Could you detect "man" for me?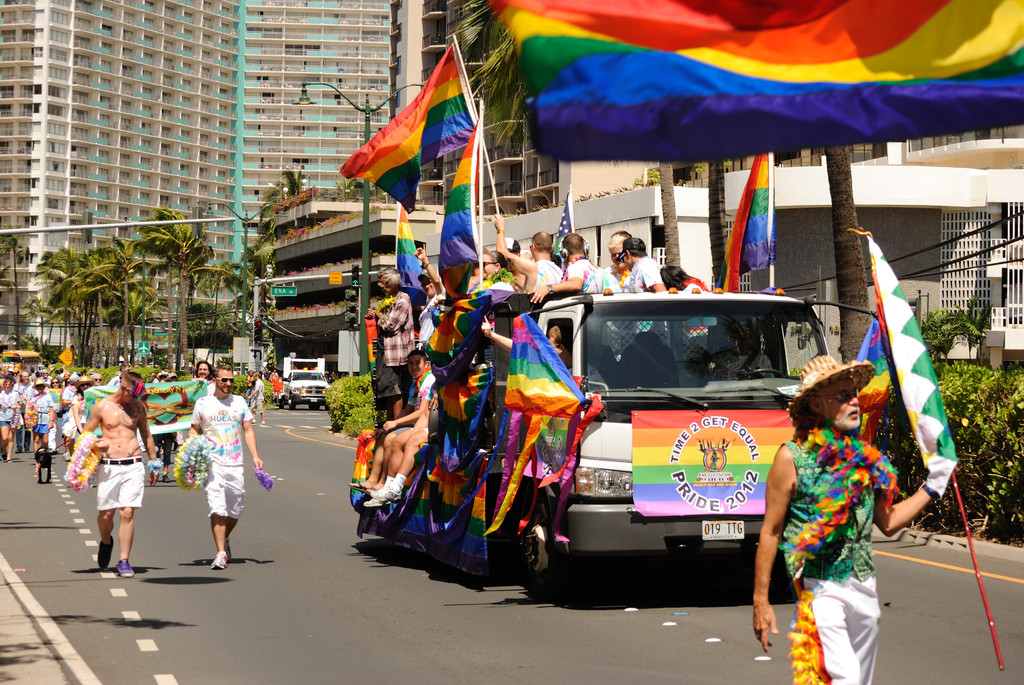
Detection result: 604 233 634 286.
